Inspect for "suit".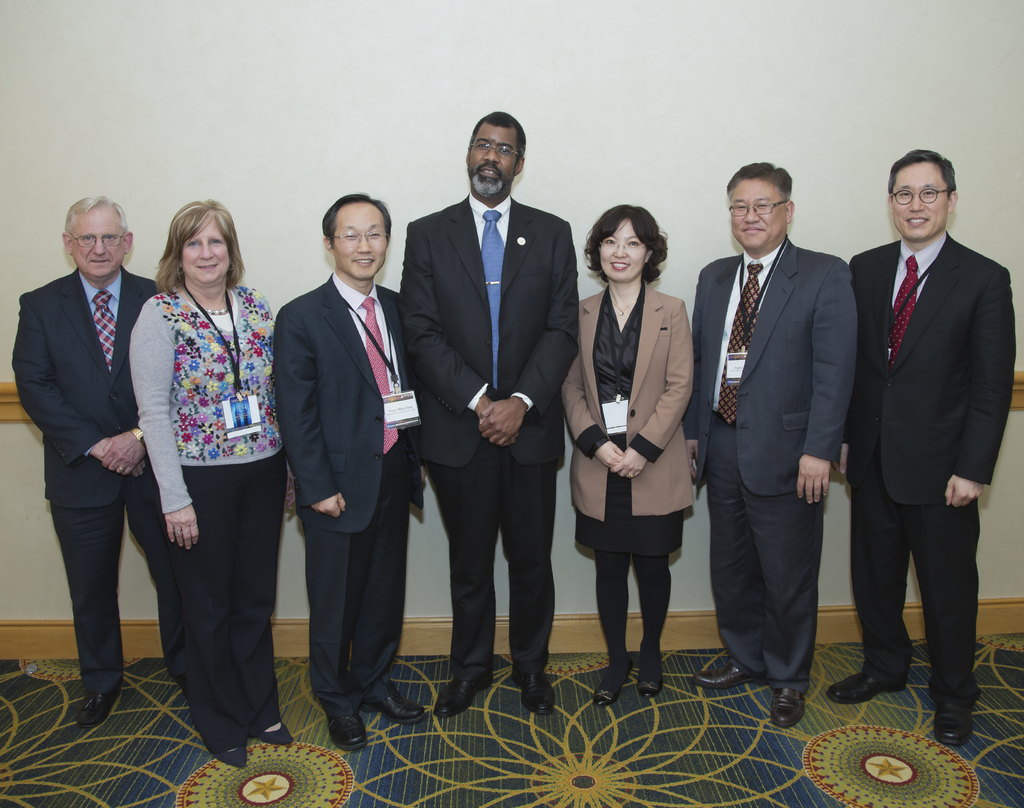
Inspection: detection(7, 266, 159, 698).
